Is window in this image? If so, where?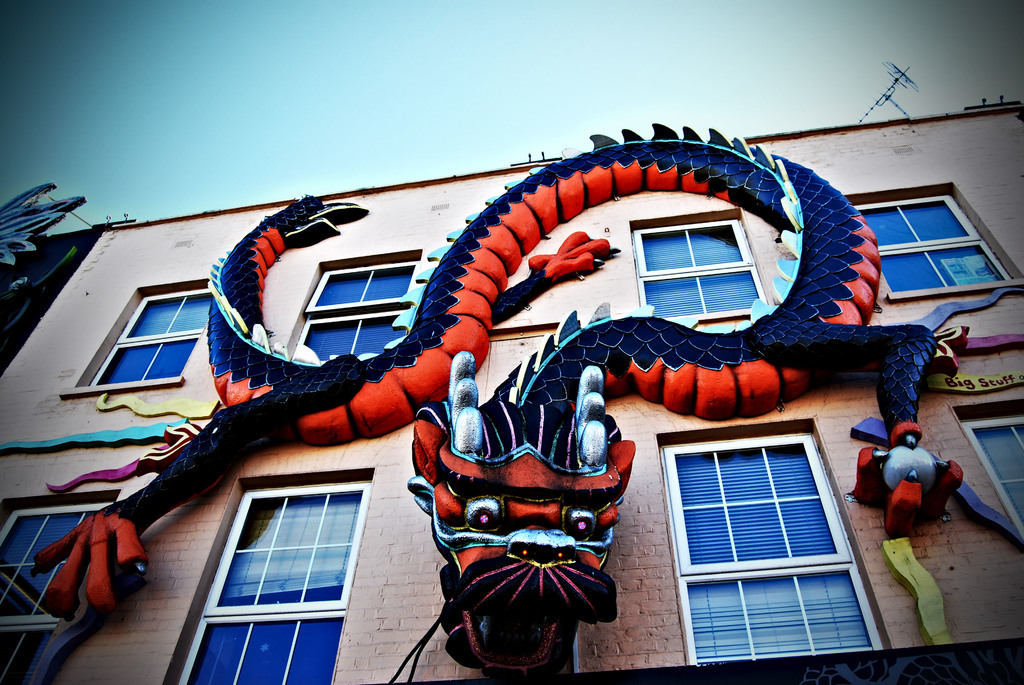
Yes, at (left=655, top=414, right=890, bottom=656).
